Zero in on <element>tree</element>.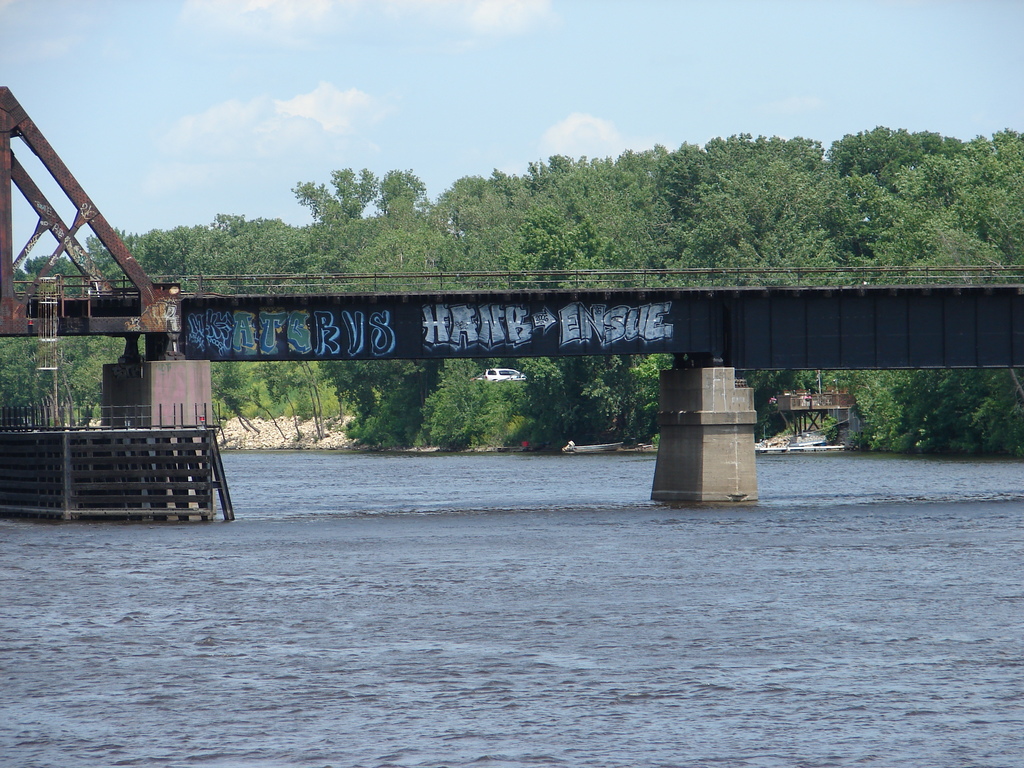
Zeroed in: 427, 195, 490, 278.
